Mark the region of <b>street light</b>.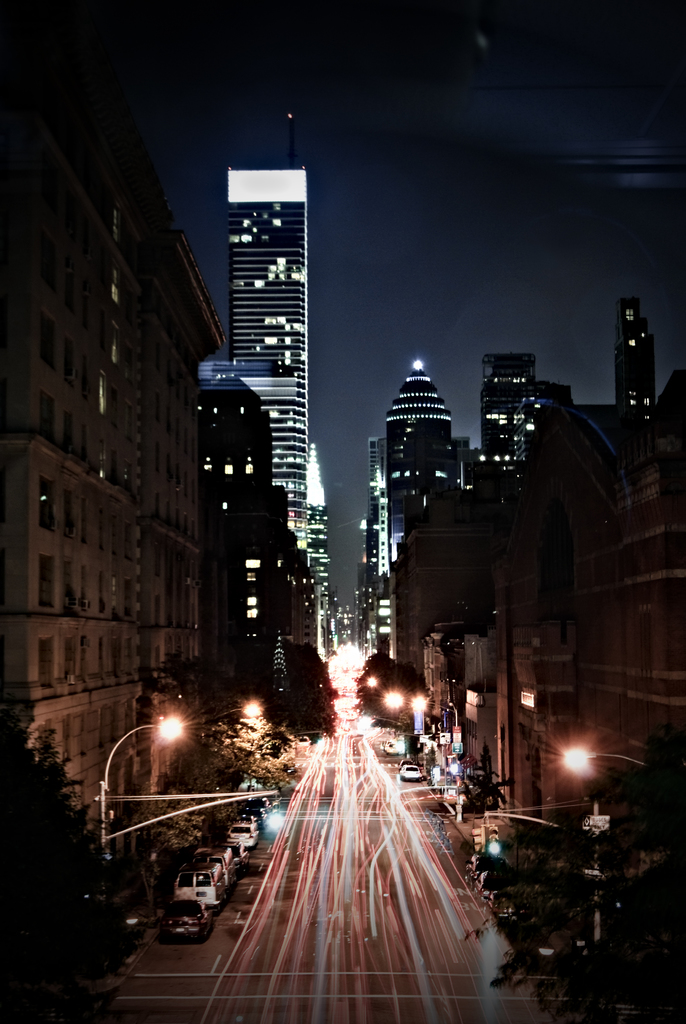
Region: 411/697/467/732.
